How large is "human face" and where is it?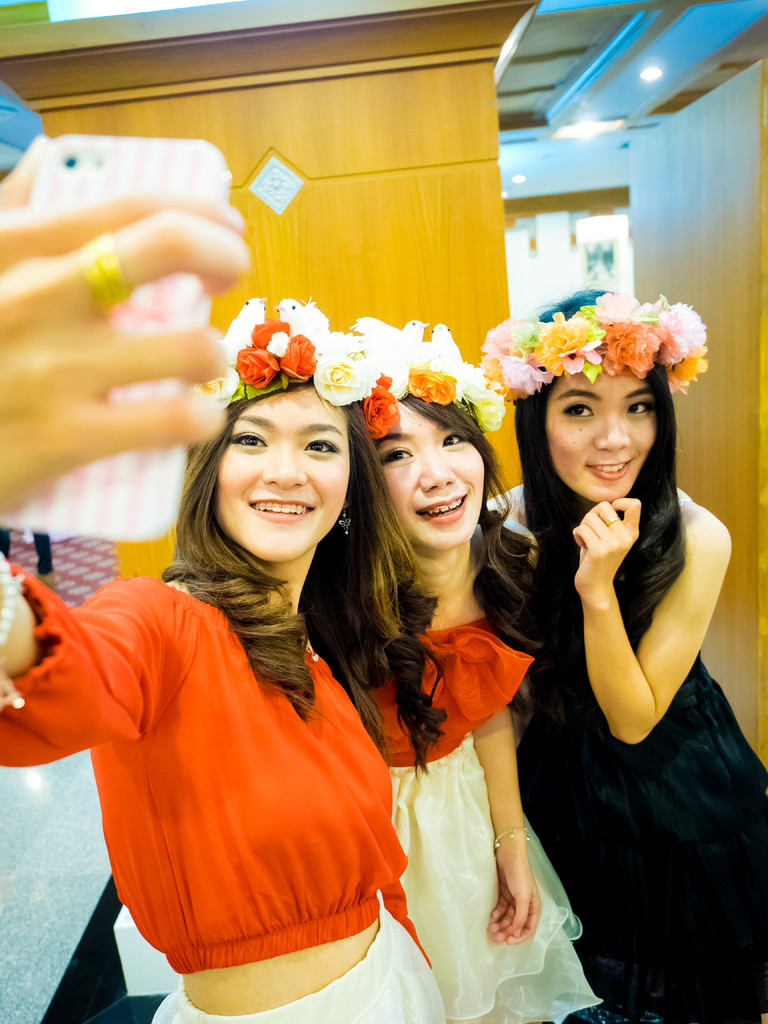
Bounding box: Rect(203, 387, 361, 560).
